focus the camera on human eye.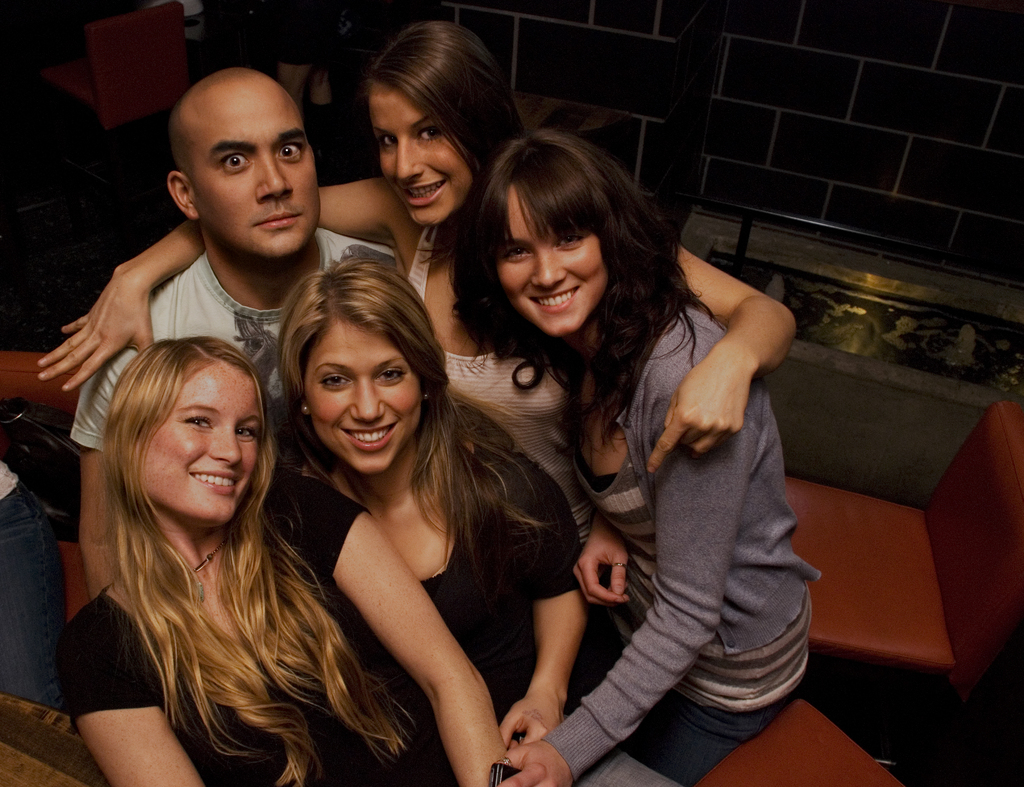
Focus region: select_region(381, 133, 396, 149).
